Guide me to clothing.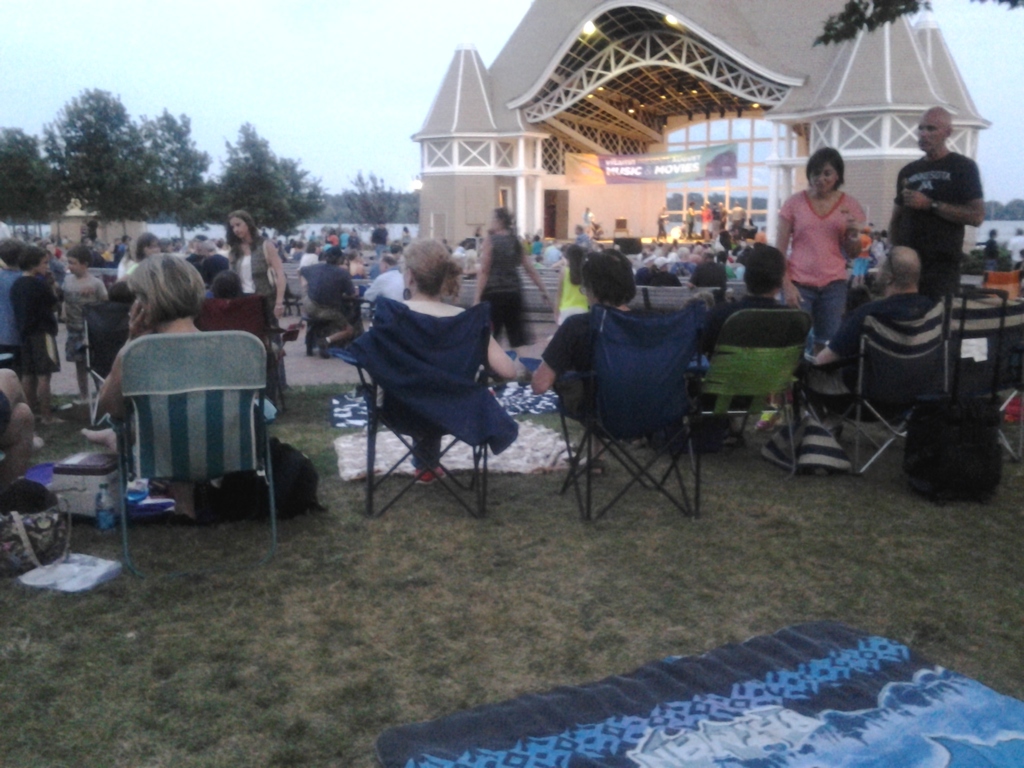
Guidance: 552, 265, 596, 322.
